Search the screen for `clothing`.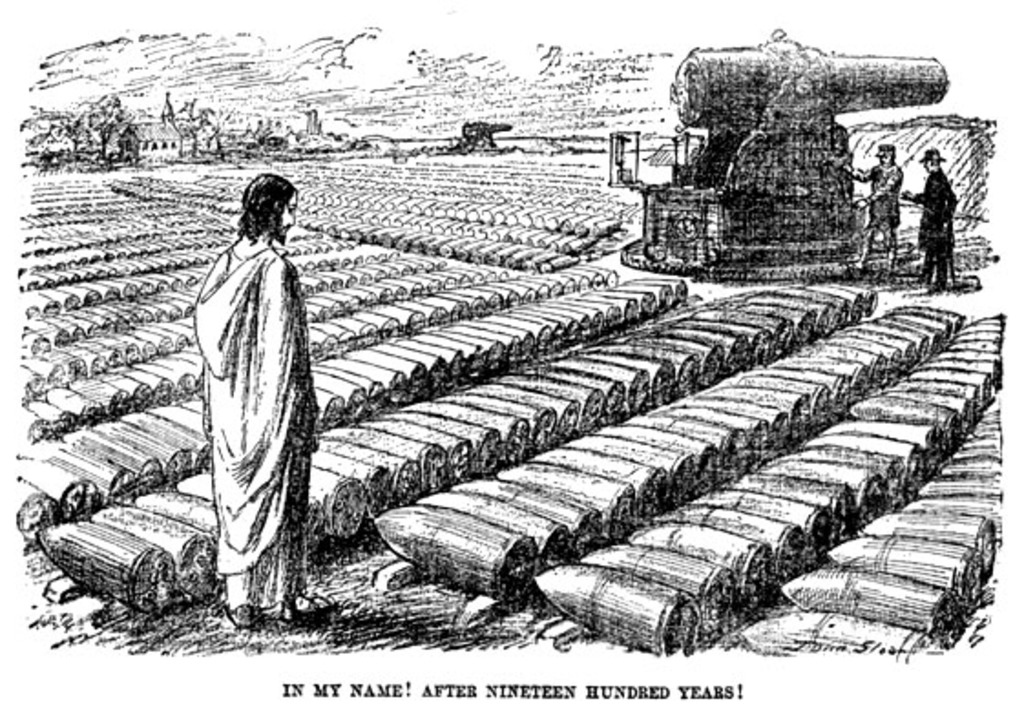
Found at rect(867, 161, 904, 237).
